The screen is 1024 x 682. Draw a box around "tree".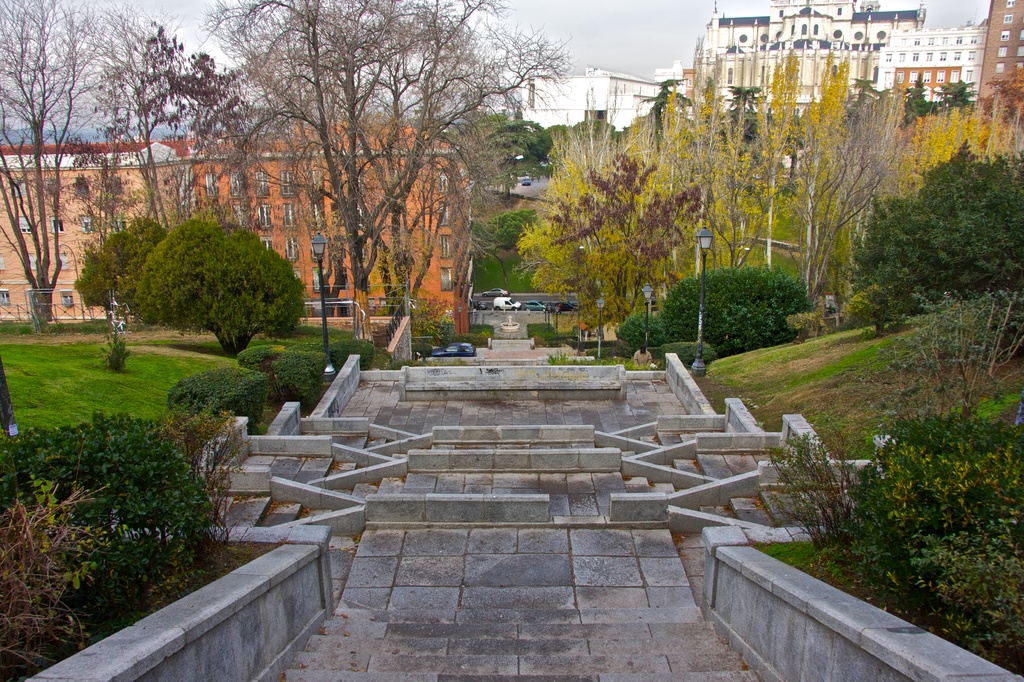
BBox(420, 115, 561, 195).
